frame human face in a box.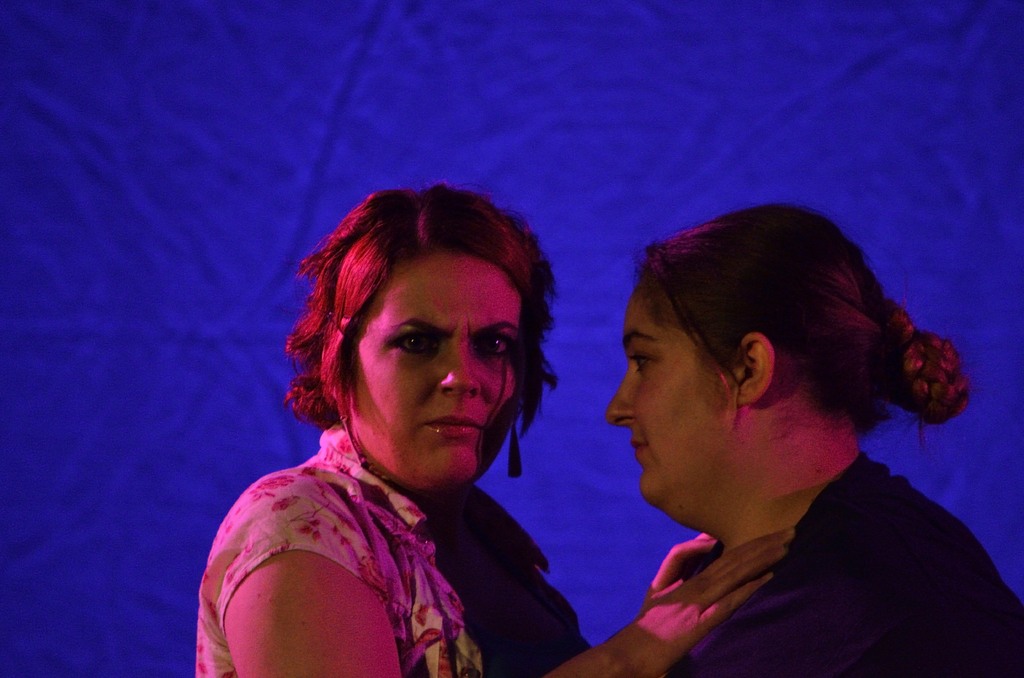
x1=605 y1=289 x2=739 y2=508.
